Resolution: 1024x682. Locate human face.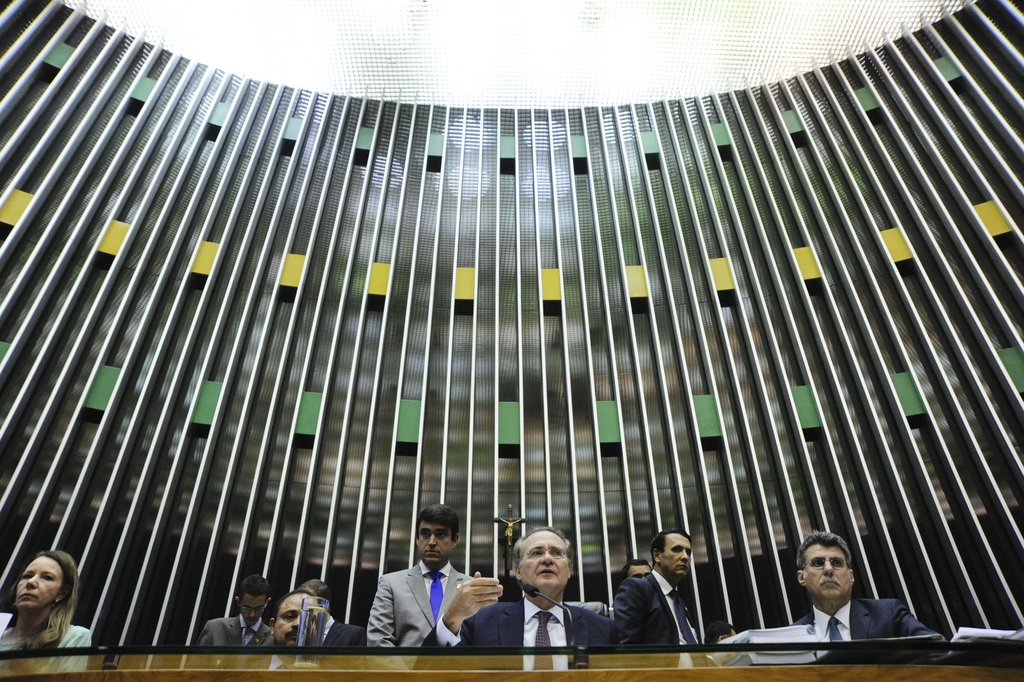
656, 533, 694, 578.
